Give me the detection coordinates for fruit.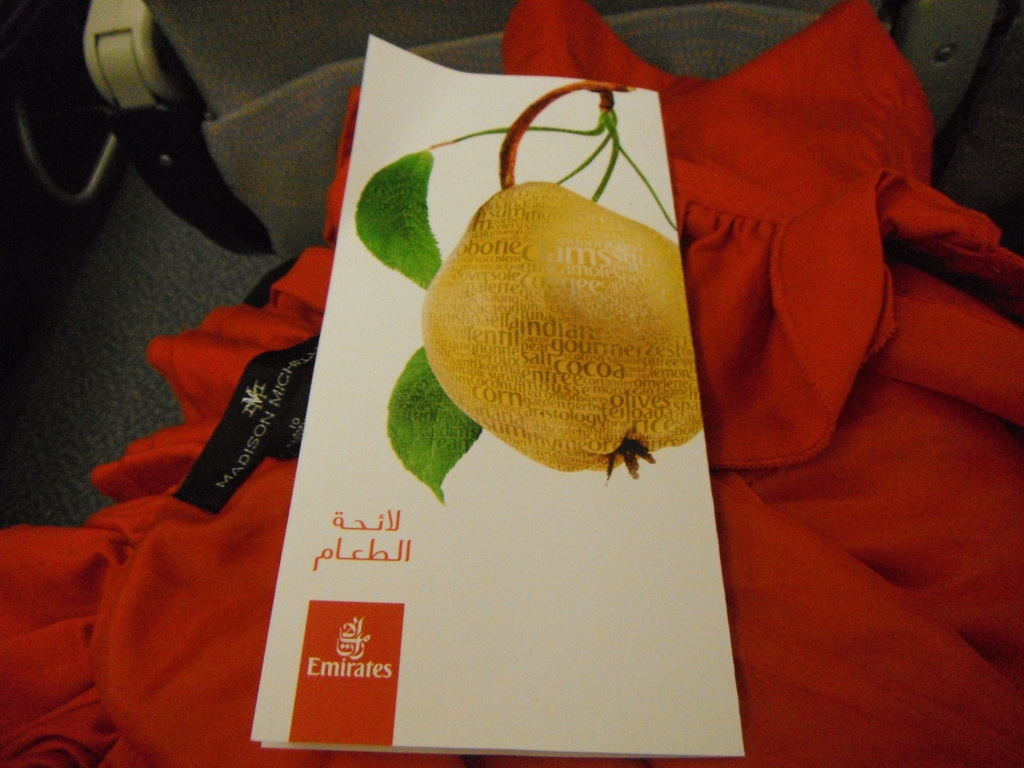
x1=404 y1=172 x2=707 y2=471.
